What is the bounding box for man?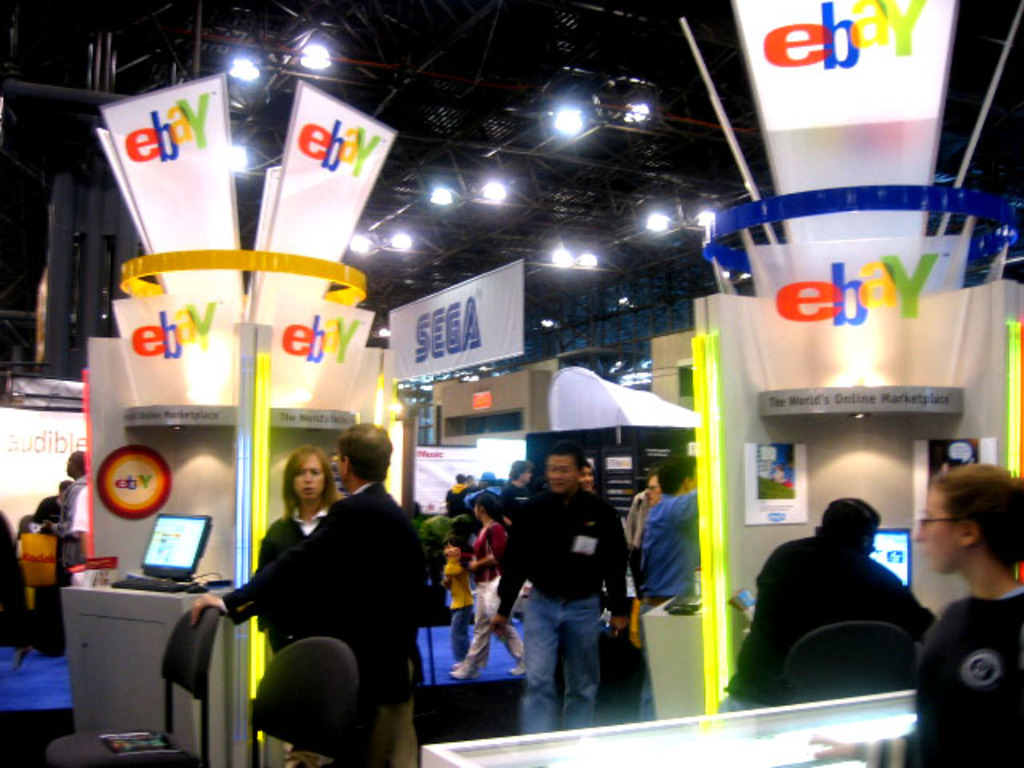
630:456:709:648.
